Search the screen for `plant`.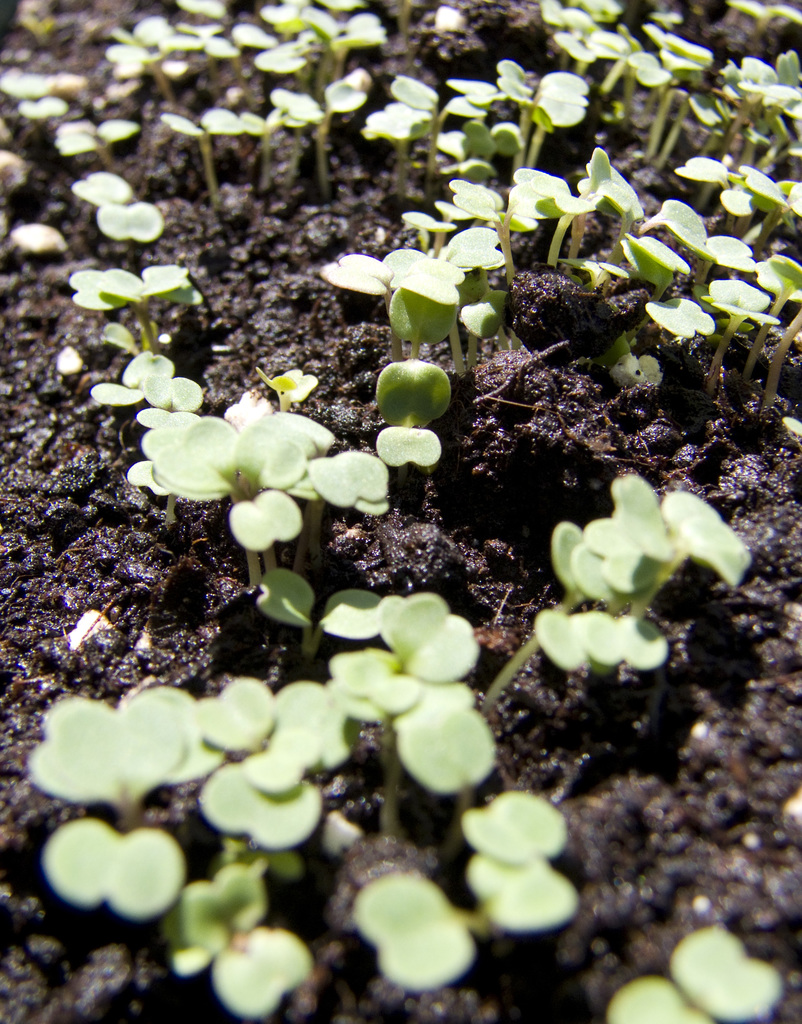
Found at crop(88, 350, 193, 499).
